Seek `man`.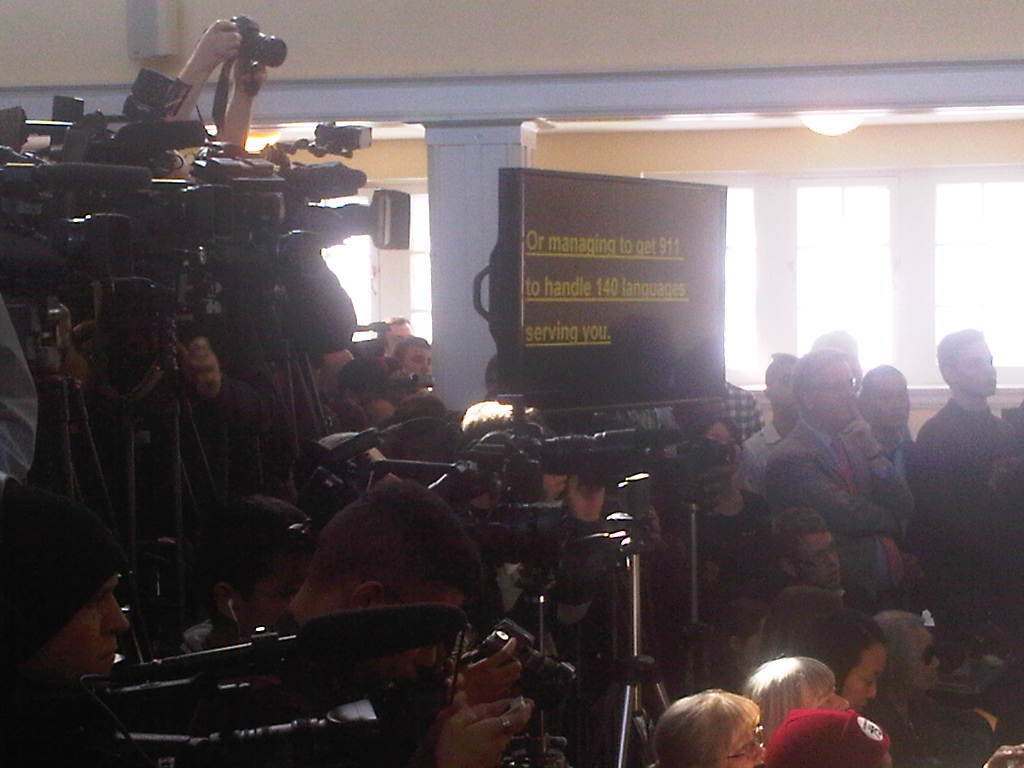
[x1=0, y1=479, x2=127, y2=684].
